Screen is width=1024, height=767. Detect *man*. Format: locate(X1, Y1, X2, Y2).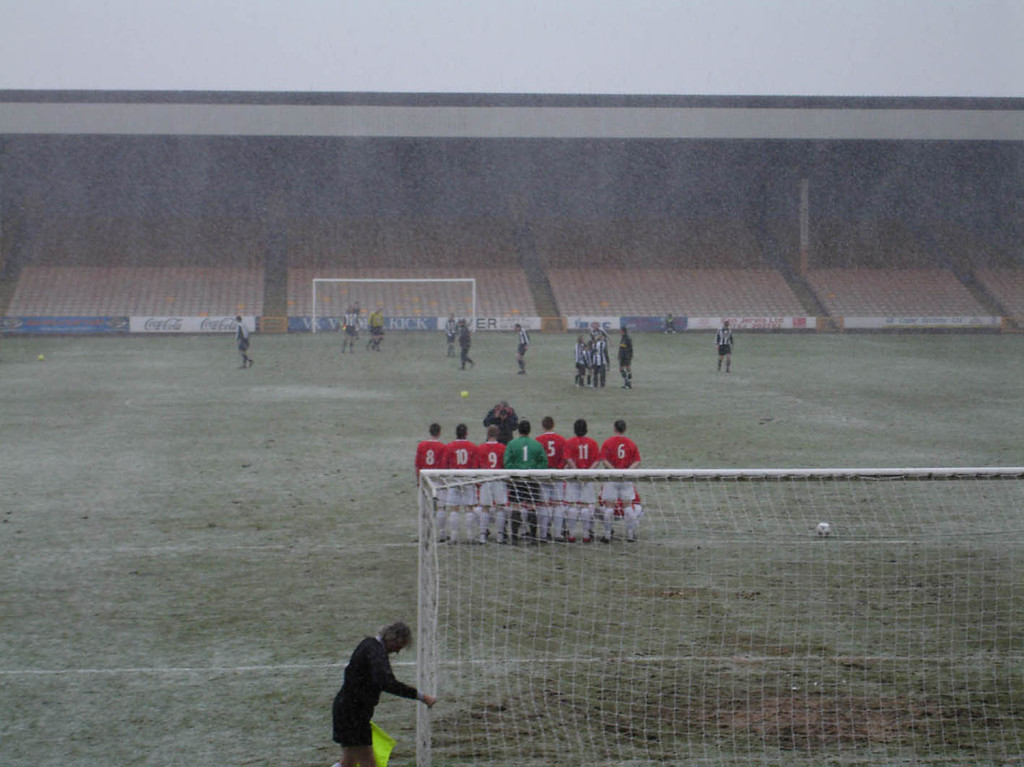
locate(446, 424, 478, 540).
